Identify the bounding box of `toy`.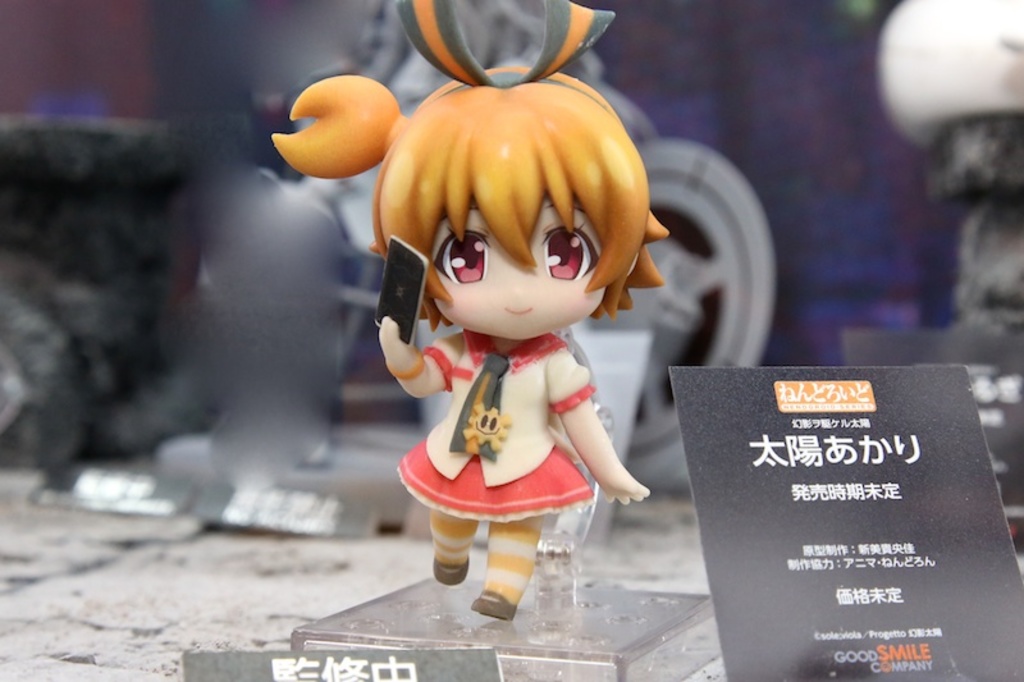
<bbox>348, 24, 691, 621</bbox>.
